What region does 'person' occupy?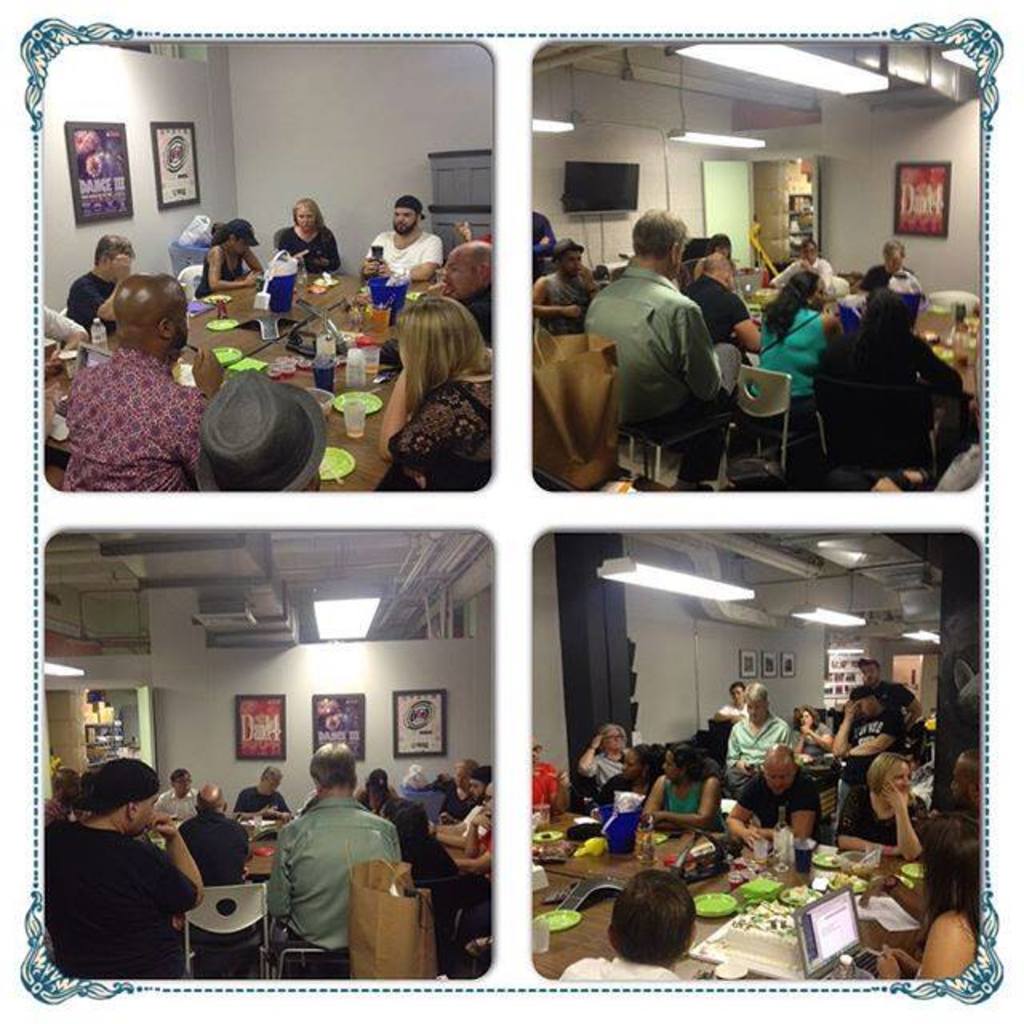
[left=232, top=763, right=290, bottom=827].
